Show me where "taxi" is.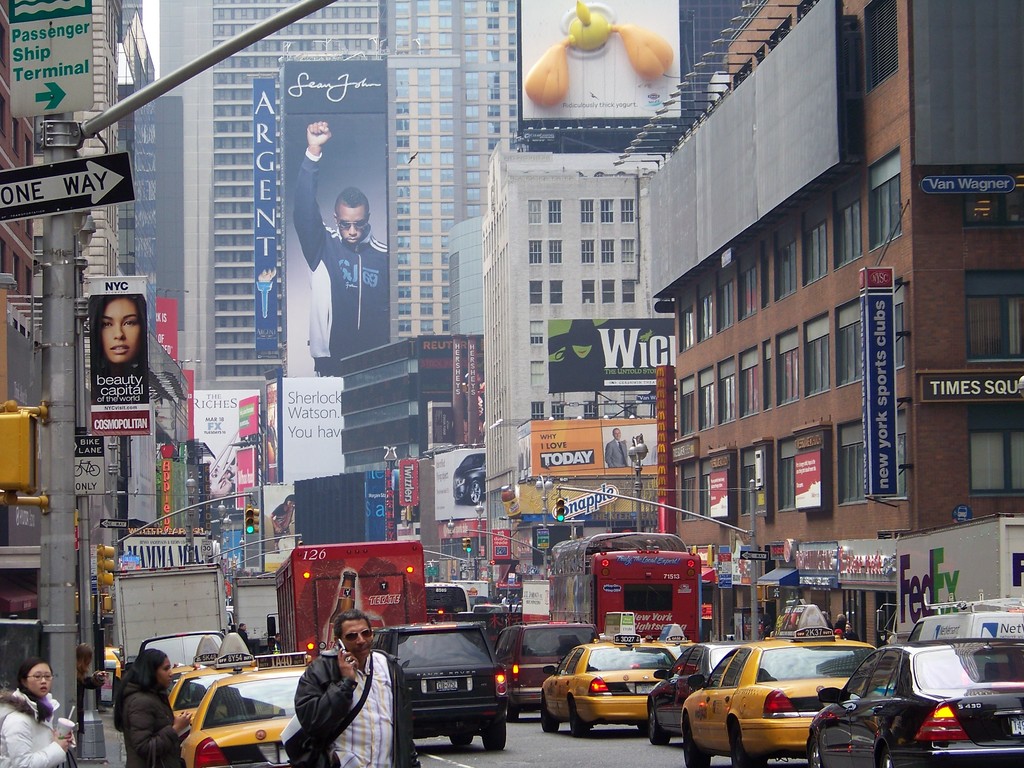
"taxi" is at rect(543, 642, 682, 746).
